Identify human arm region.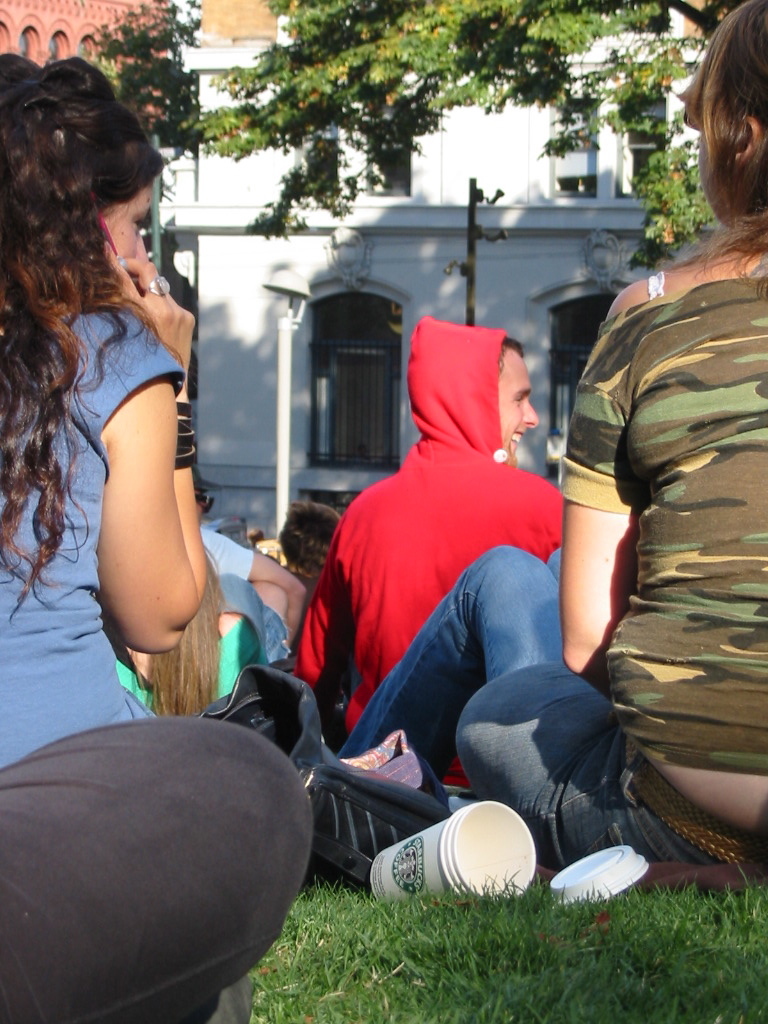
Region: pyautogui.locateOnScreen(72, 308, 214, 646).
